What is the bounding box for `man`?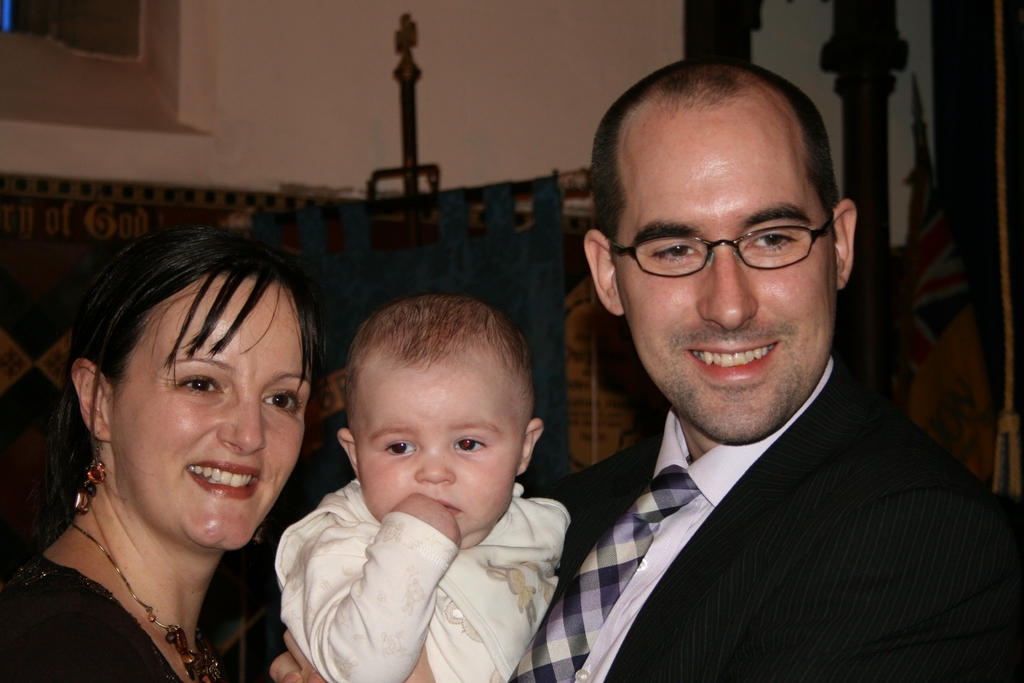
crop(490, 72, 1017, 682).
